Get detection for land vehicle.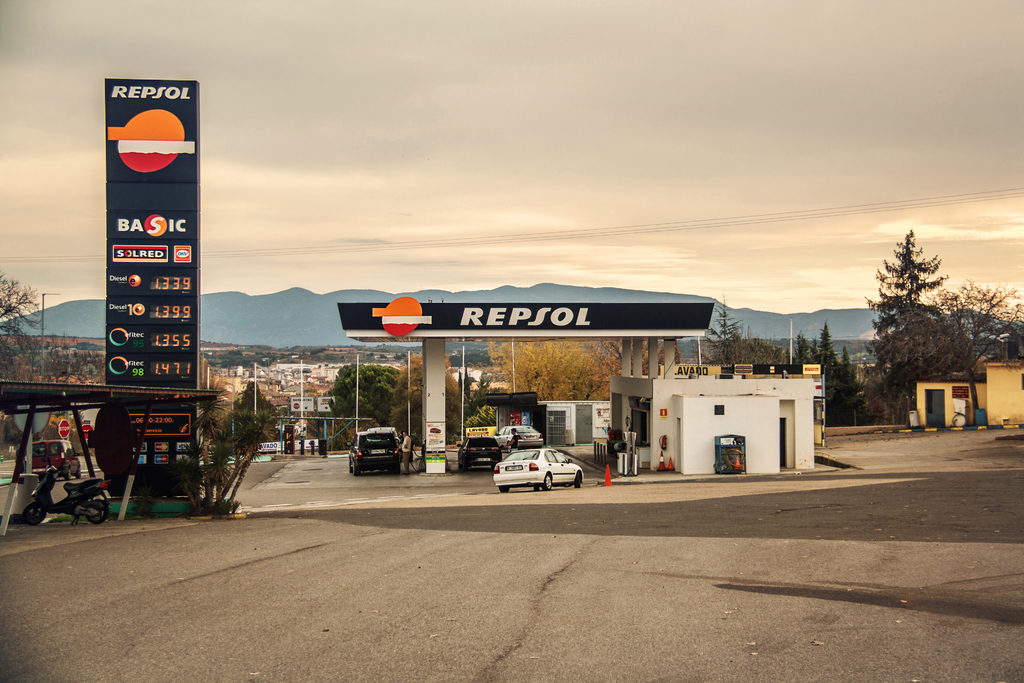
Detection: x1=20 y1=454 x2=113 y2=526.
